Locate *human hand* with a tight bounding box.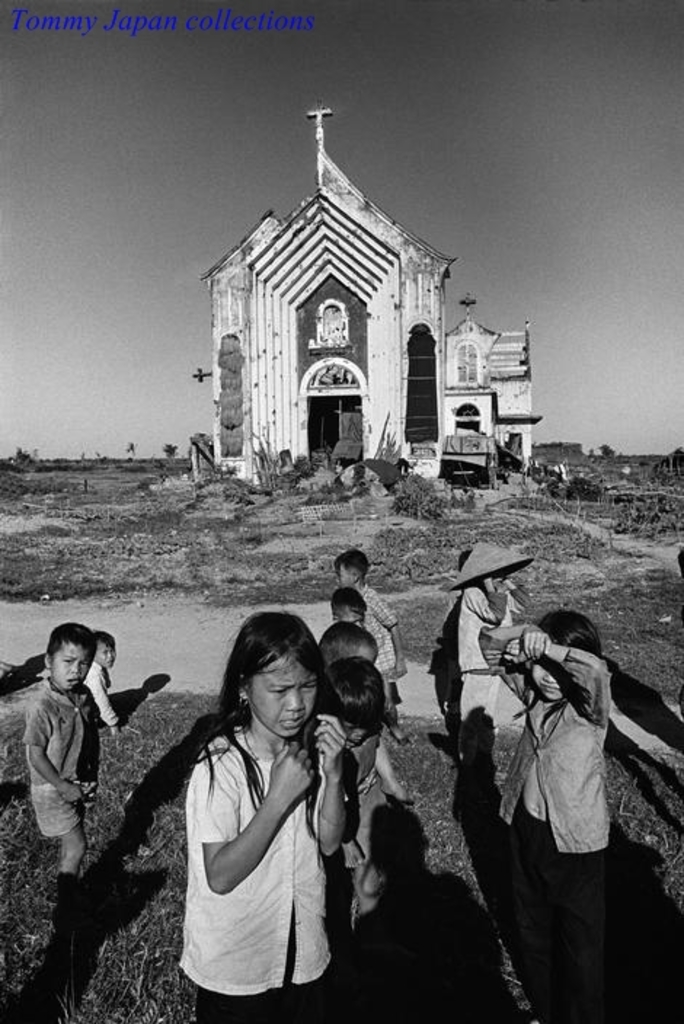
box=[314, 714, 351, 785].
